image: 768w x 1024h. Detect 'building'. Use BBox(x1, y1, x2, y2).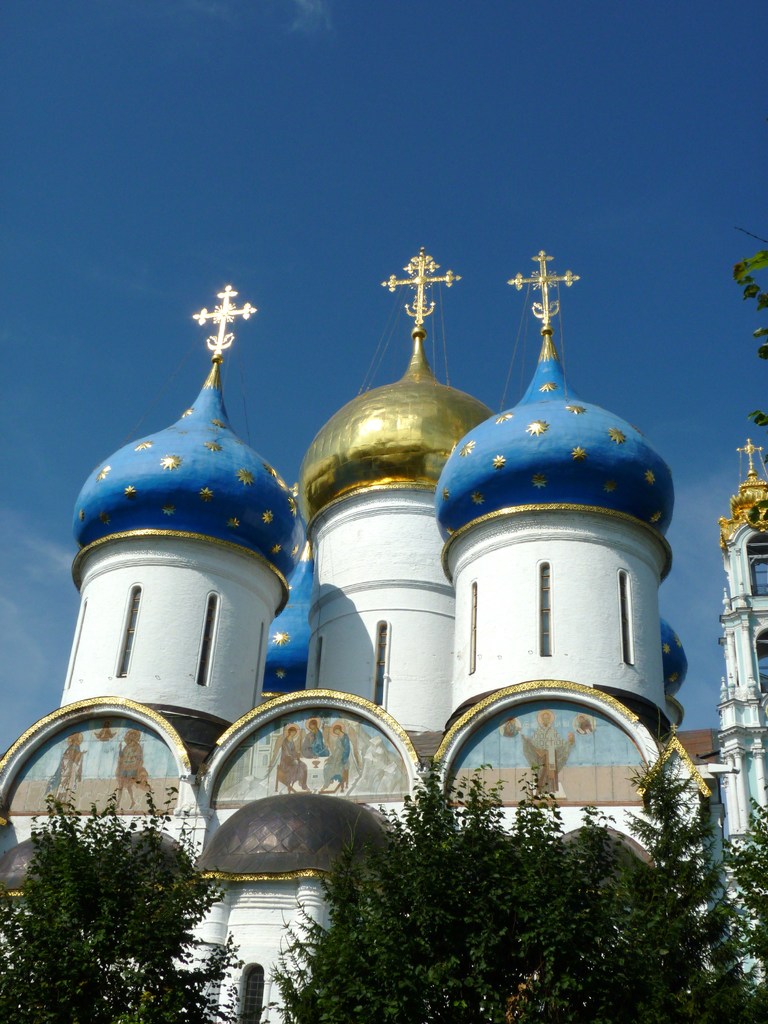
BBox(0, 246, 767, 1023).
